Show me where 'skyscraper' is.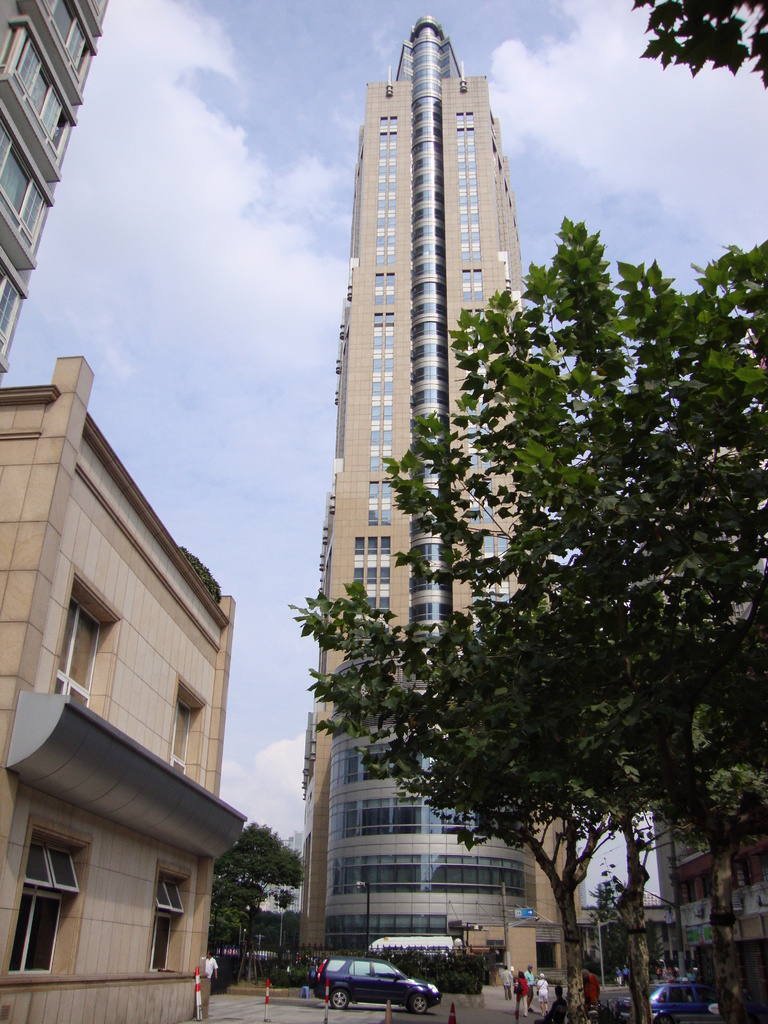
'skyscraper' is at [x1=272, y1=47, x2=660, y2=888].
